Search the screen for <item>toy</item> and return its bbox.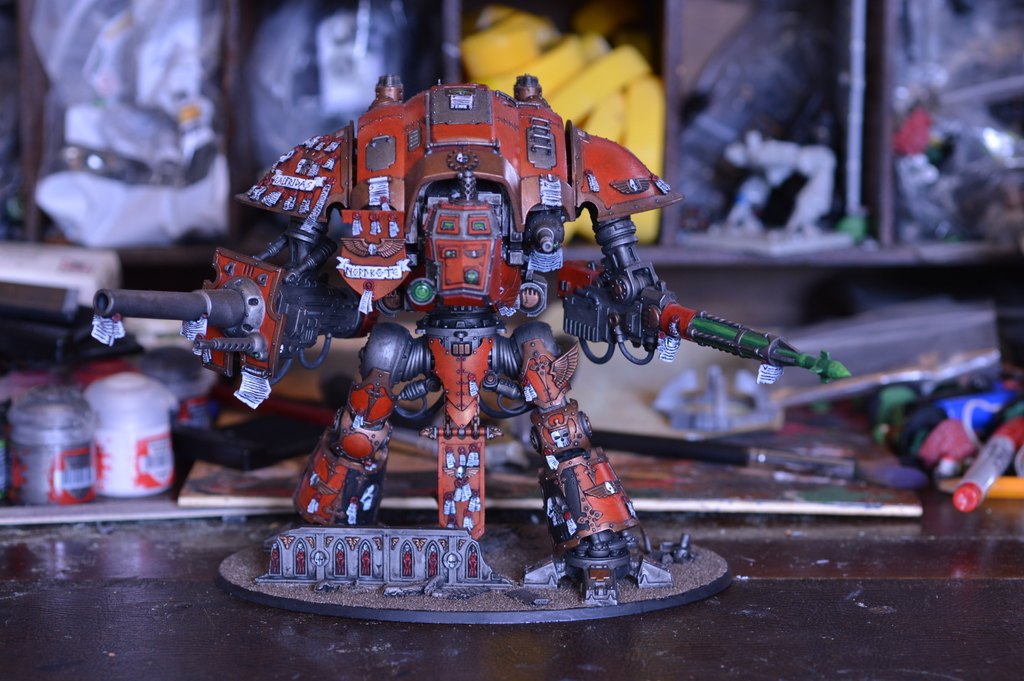
Found: <region>250, 0, 409, 172</region>.
